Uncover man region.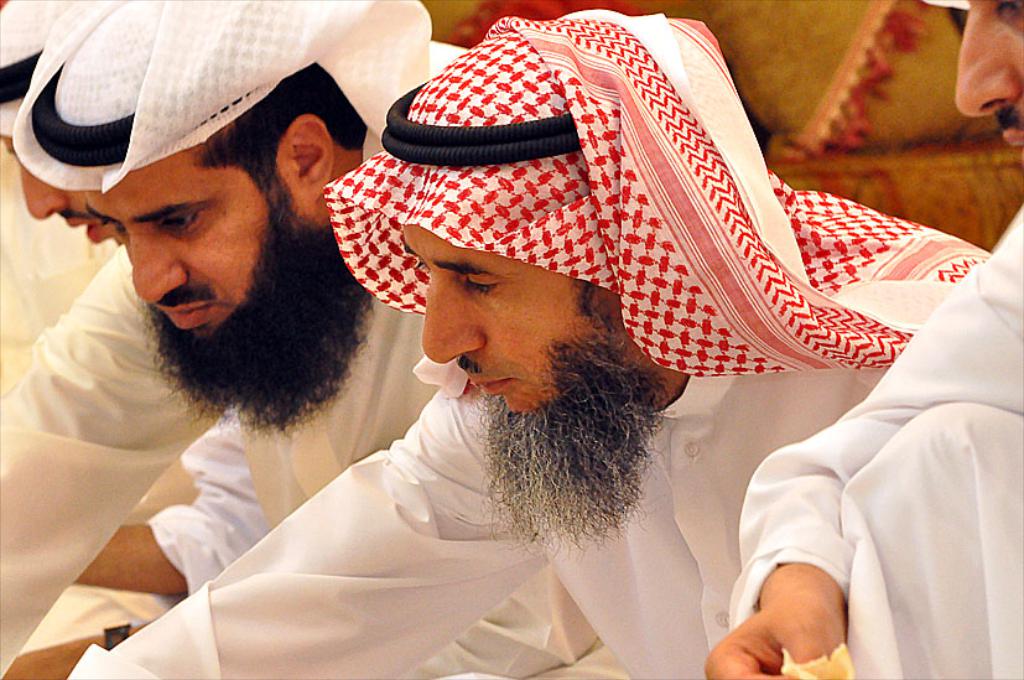
Uncovered: (45,10,988,679).
